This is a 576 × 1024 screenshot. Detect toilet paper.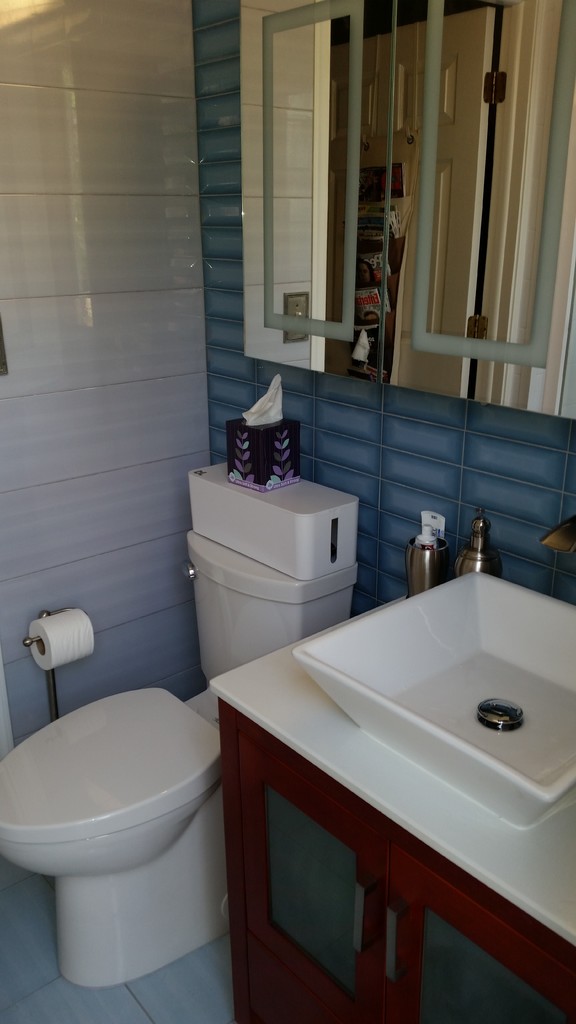
detection(238, 373, 285, 426).
